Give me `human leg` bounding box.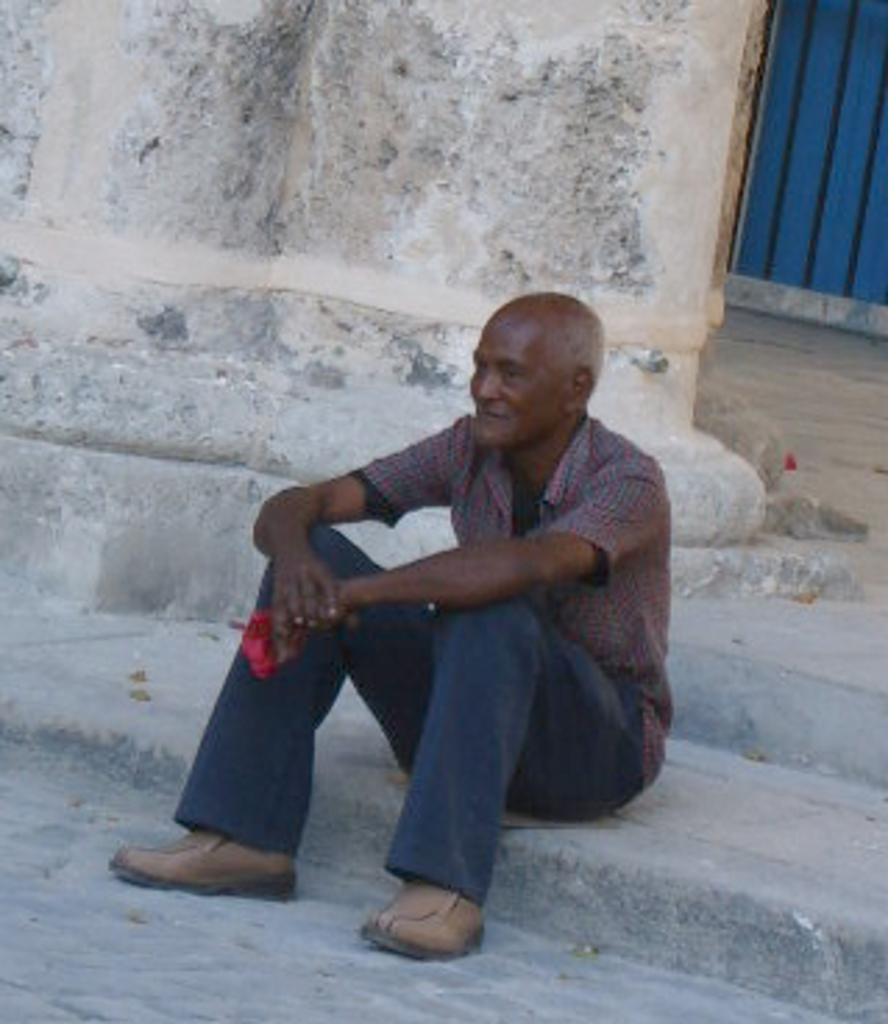
l=340, t=582, r=665, b=963.
